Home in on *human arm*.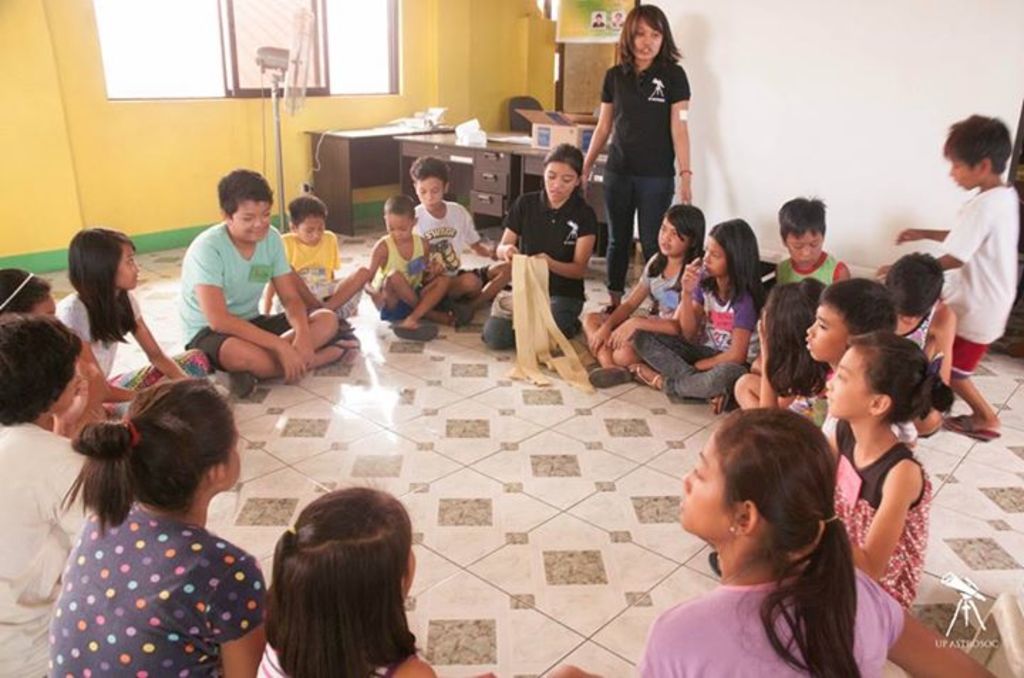
Homed in at (360, 236, 385, 310).
